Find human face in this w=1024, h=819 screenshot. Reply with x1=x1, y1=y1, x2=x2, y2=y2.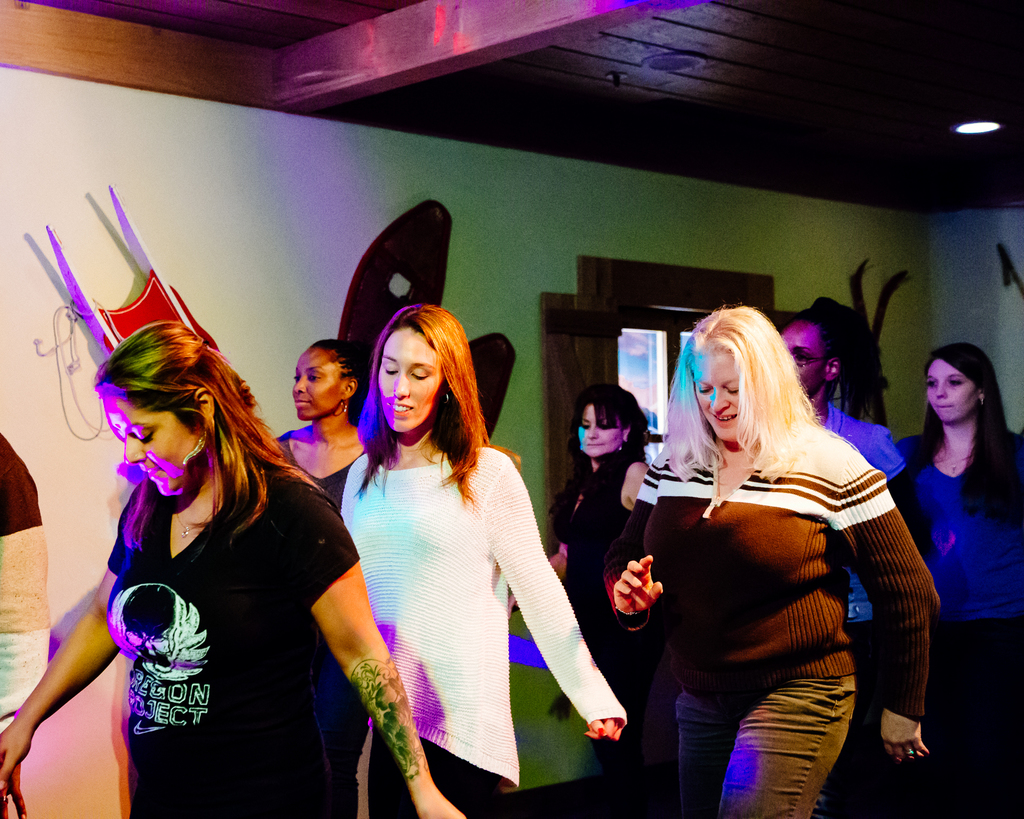
x1=695, y1=353, x2=753, y2=445.
